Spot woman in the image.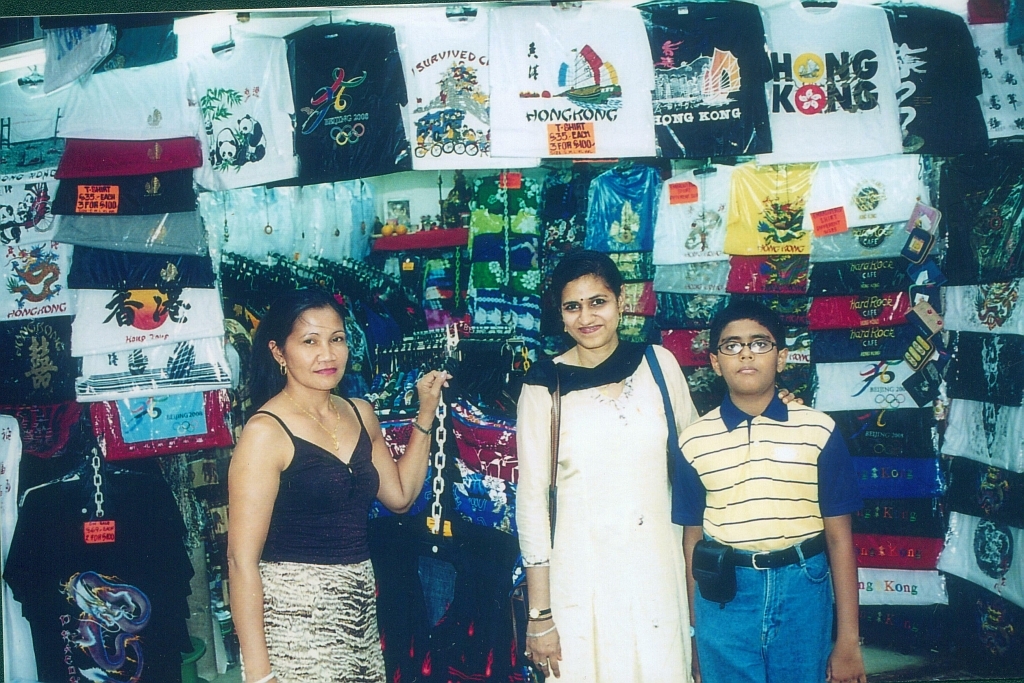
woman found at Rect(515, 245, 696, 682).
